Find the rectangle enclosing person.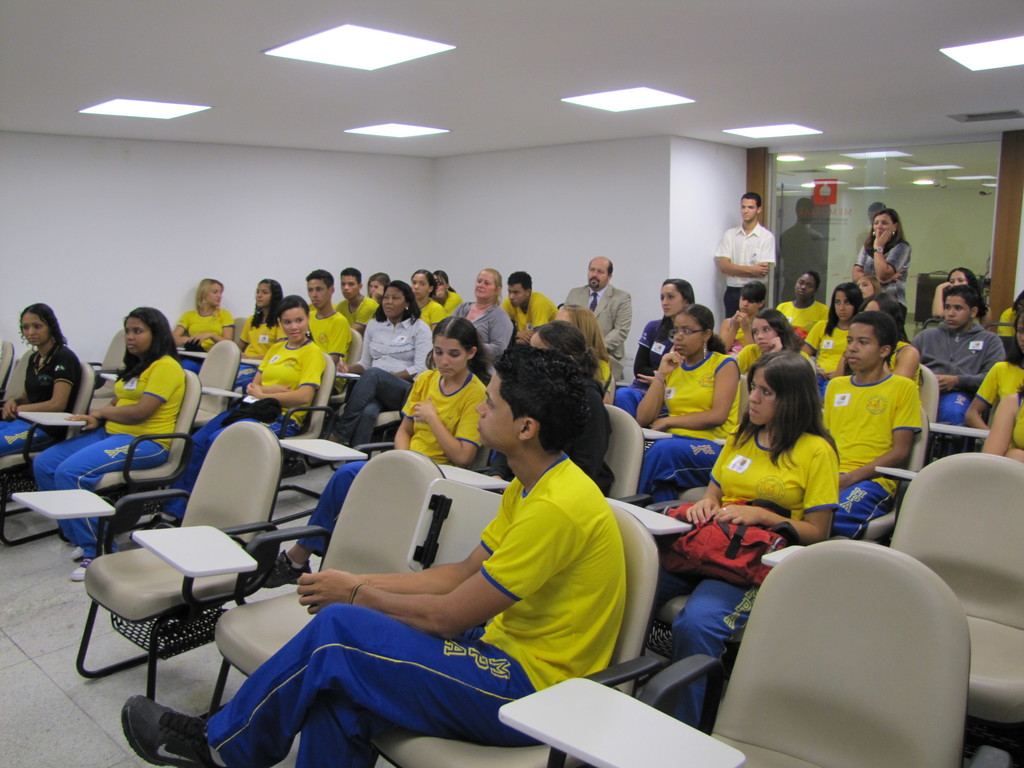
[453, 268, 515, 358].
